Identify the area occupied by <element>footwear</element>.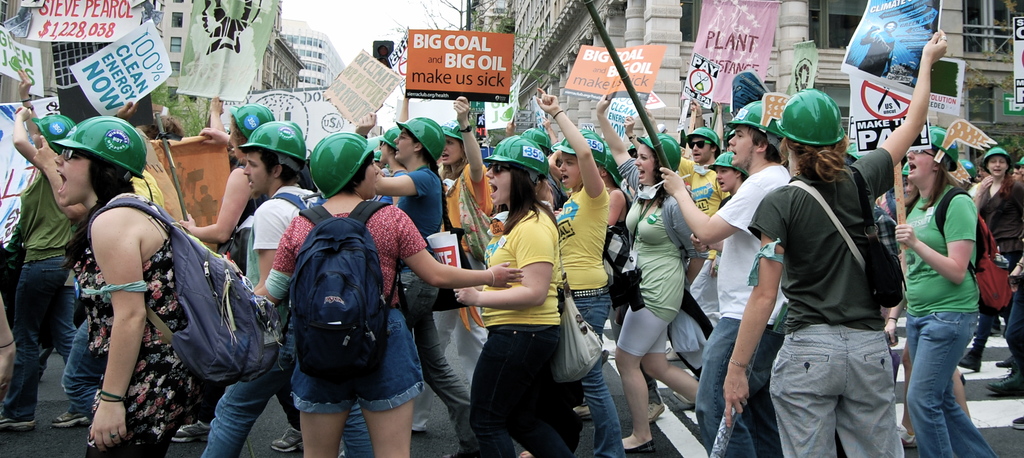
Area: (0,407,36,428).
